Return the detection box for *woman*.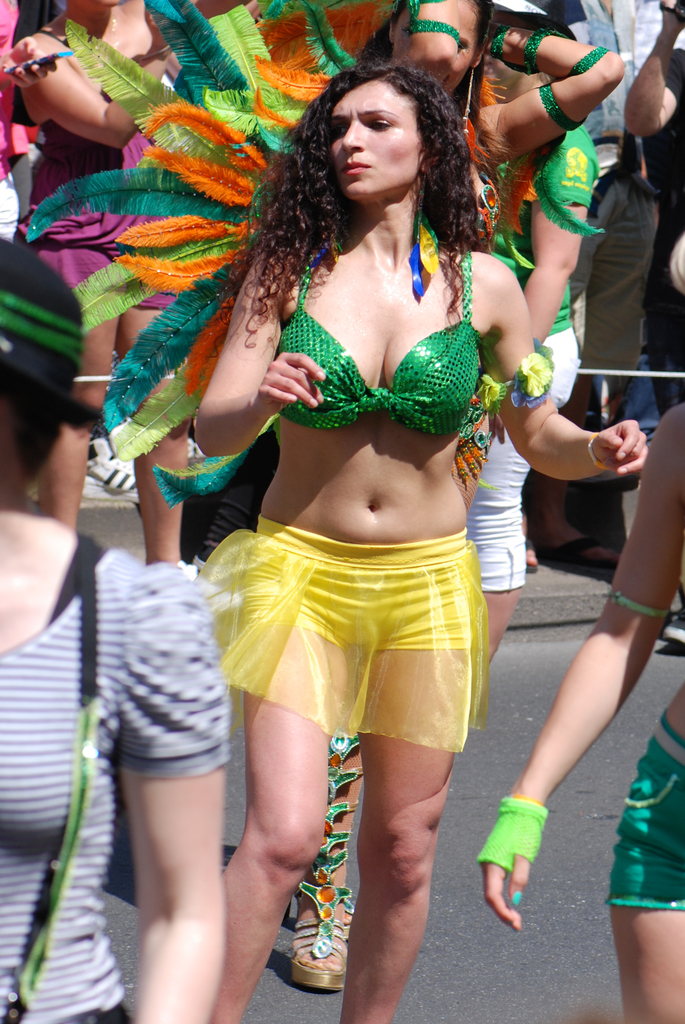
bbox=[312, 0, 634, 996].
